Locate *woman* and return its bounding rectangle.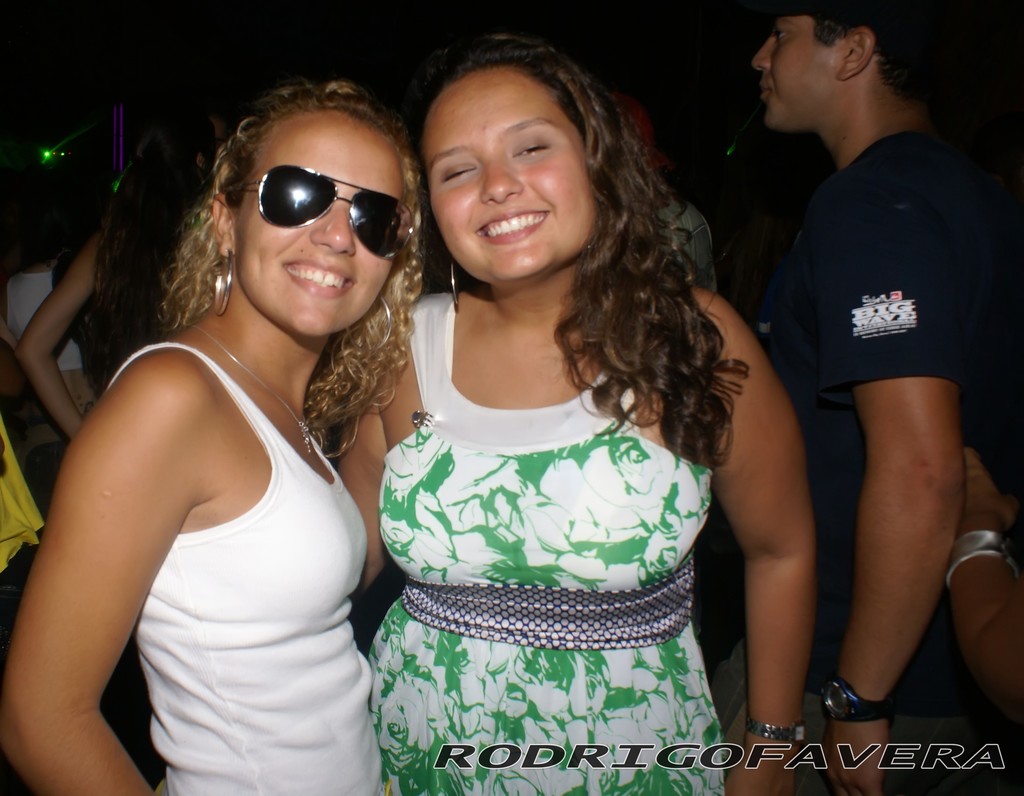
x1=19, y1=84, x2=411, y2=795.
